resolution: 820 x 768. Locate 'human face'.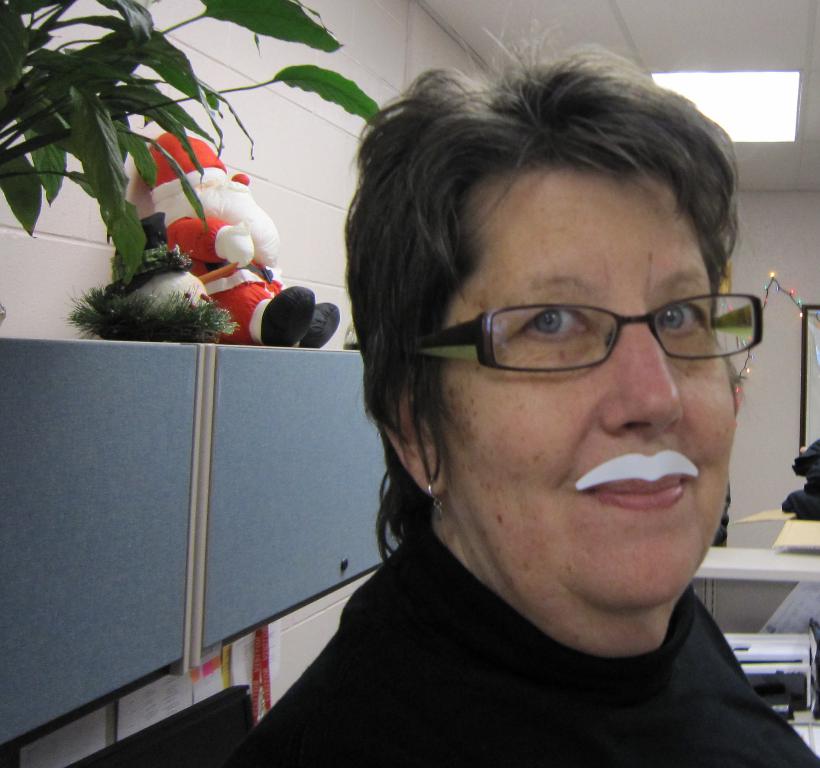
crop(433, 158, 740, 609).
